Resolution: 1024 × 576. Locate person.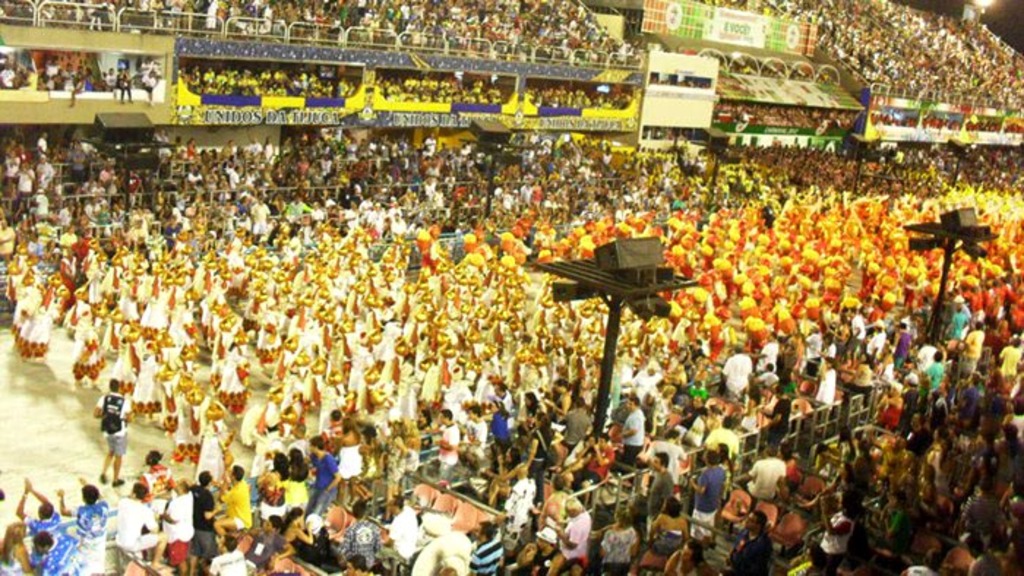
x1=993 y1=430 x2=1020 y2=487.
